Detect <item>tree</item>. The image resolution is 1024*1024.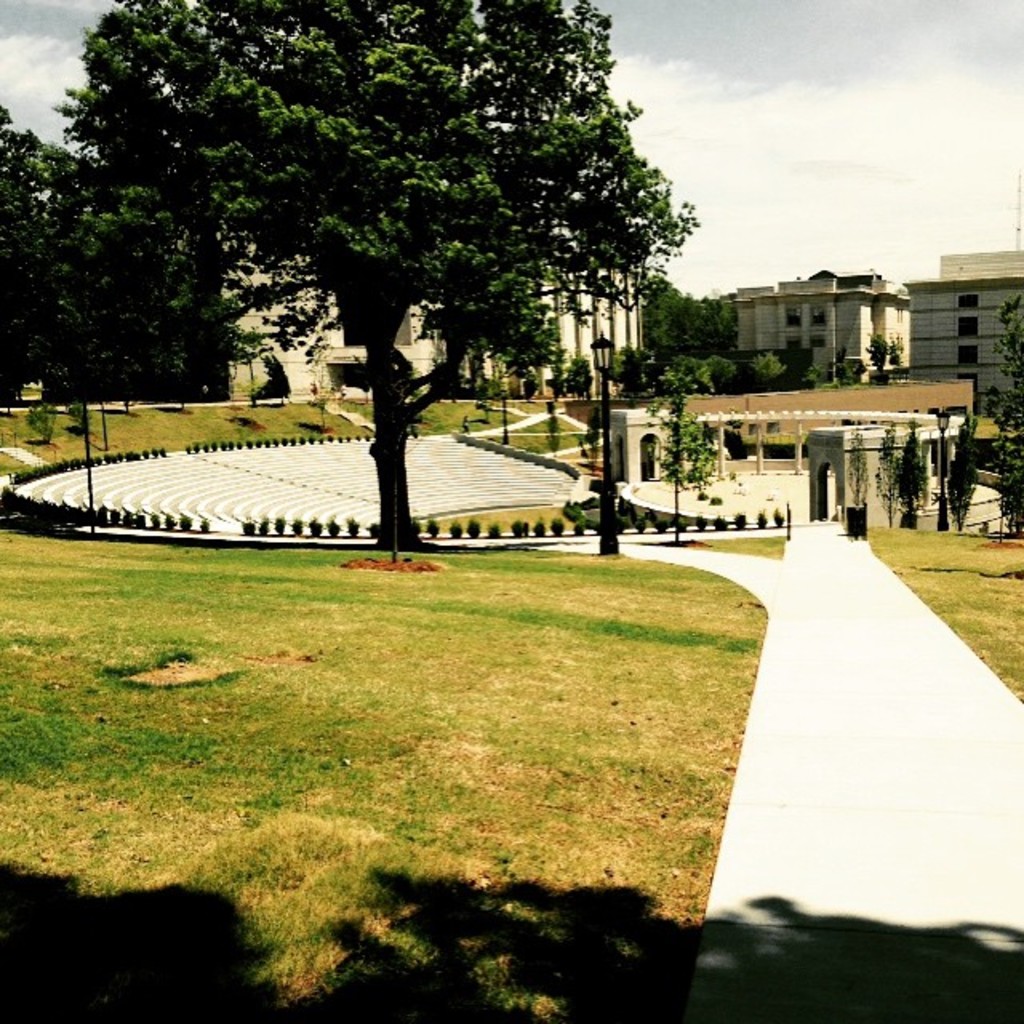
<bbox>0, 106, 269, 406</bbox>.
